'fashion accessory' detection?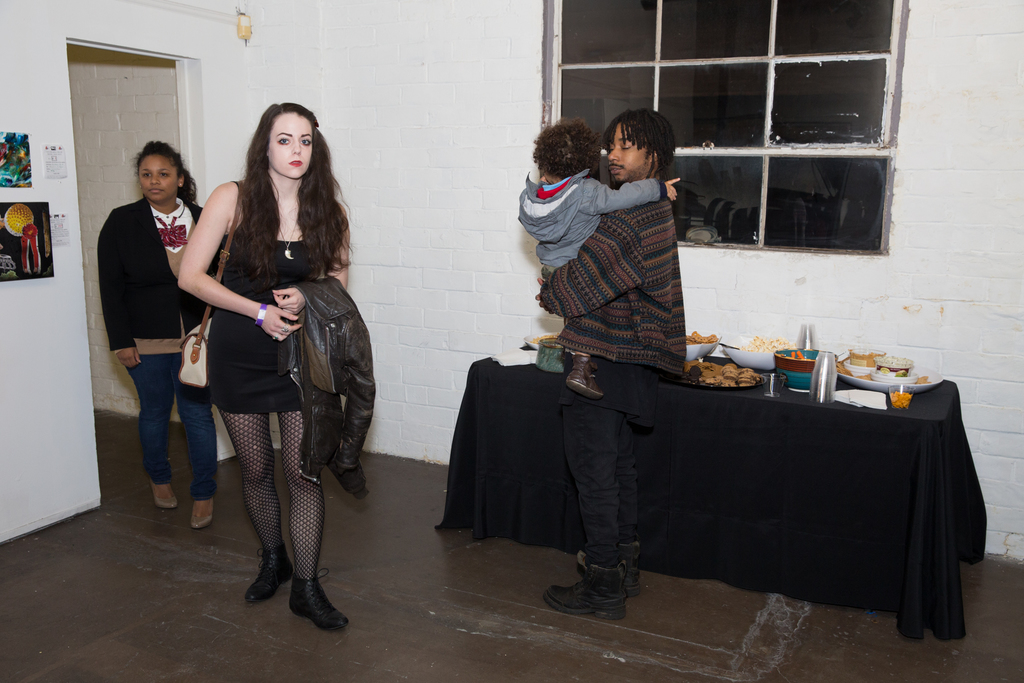
{"x1": 568, "y1": 356, "x2": 605, "y2": 401}
